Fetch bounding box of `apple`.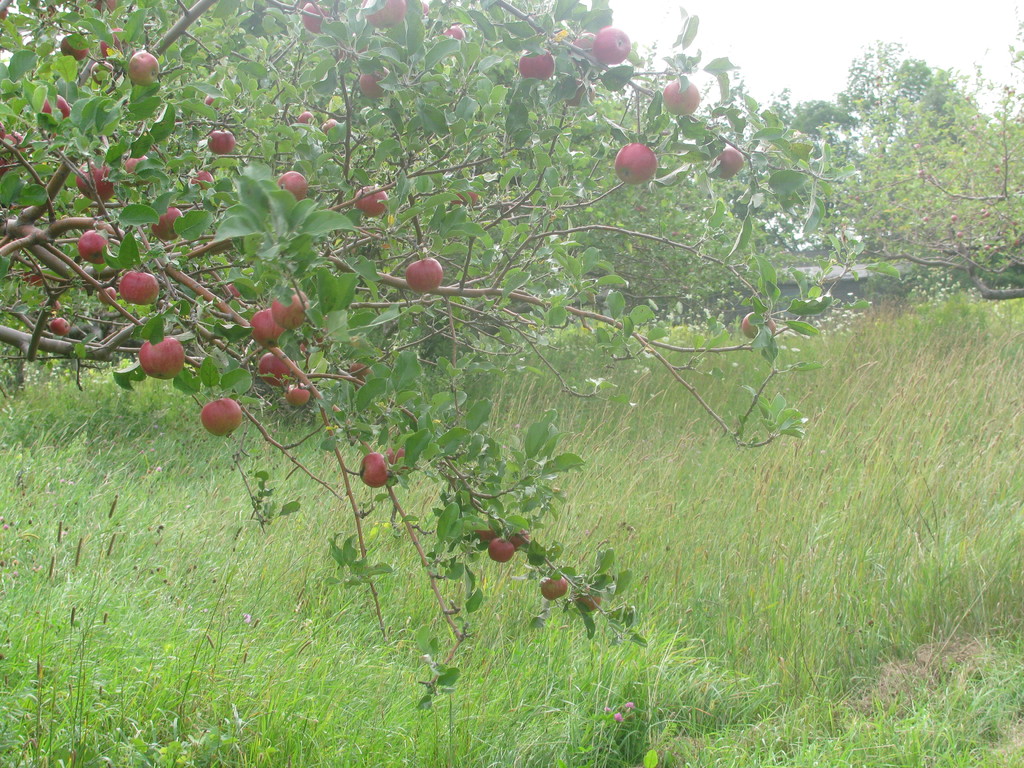
Bbox: [x1=103, y1=28, x2=131, y2=61].
